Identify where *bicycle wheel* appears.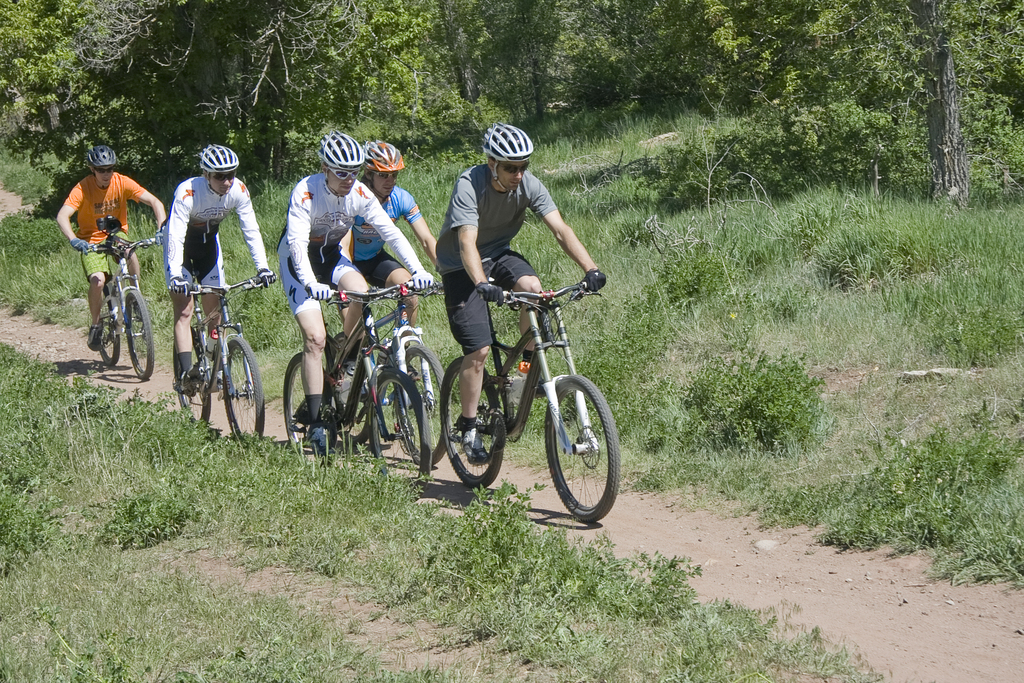
Appears at <bbox>322, 369, 343, 452</bbox>.
